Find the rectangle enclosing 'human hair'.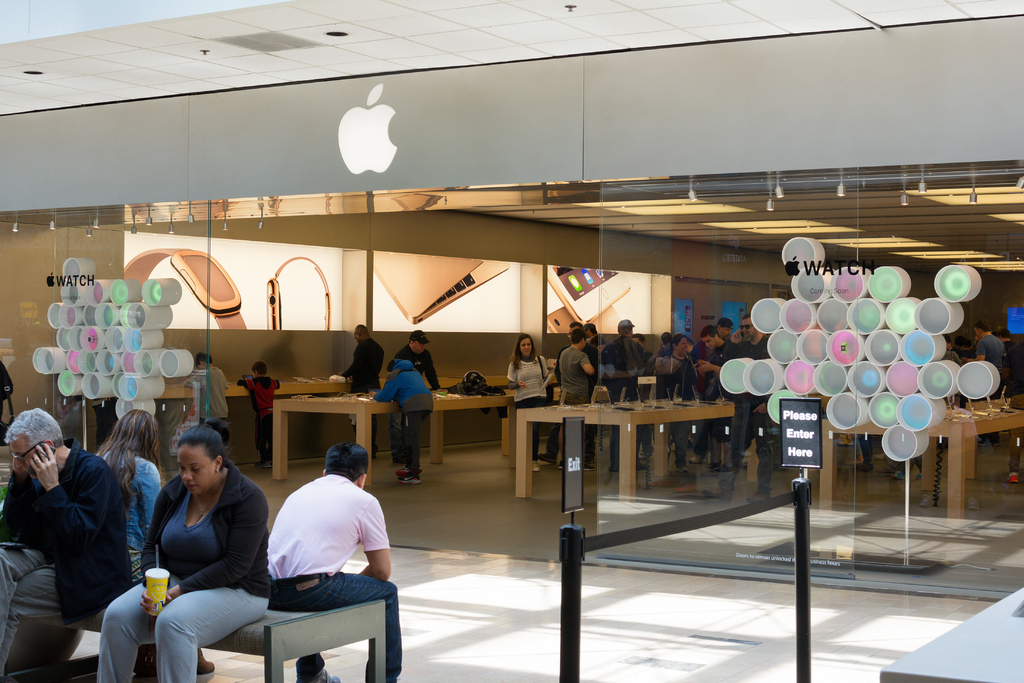
BBox(251, 363, 266, 375).
